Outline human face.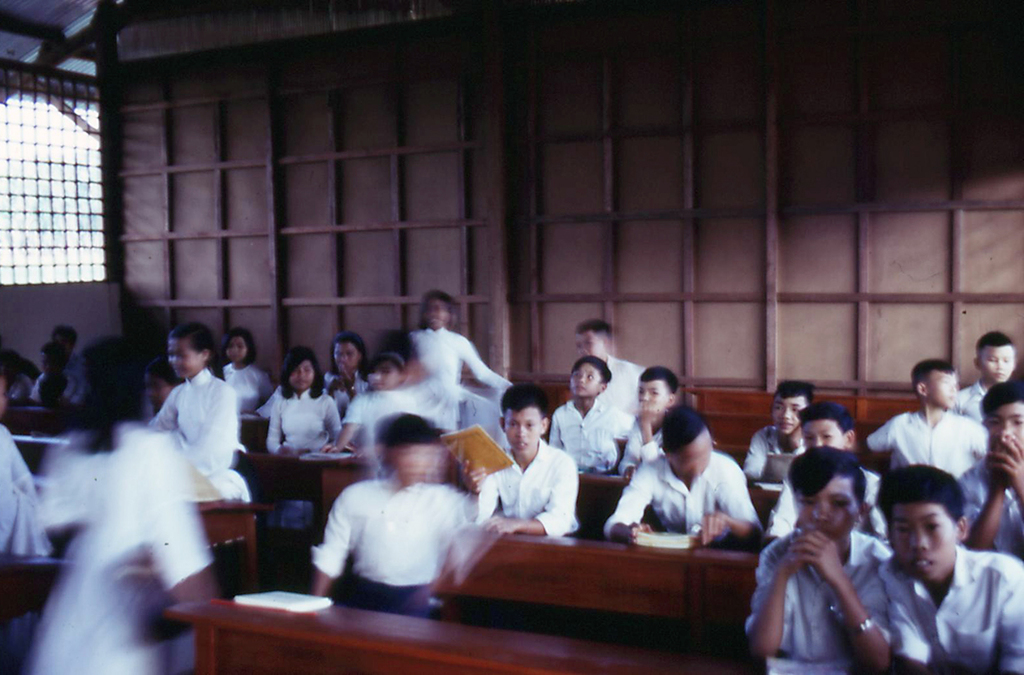
Outline: rect(568, 363, 604, 400).
